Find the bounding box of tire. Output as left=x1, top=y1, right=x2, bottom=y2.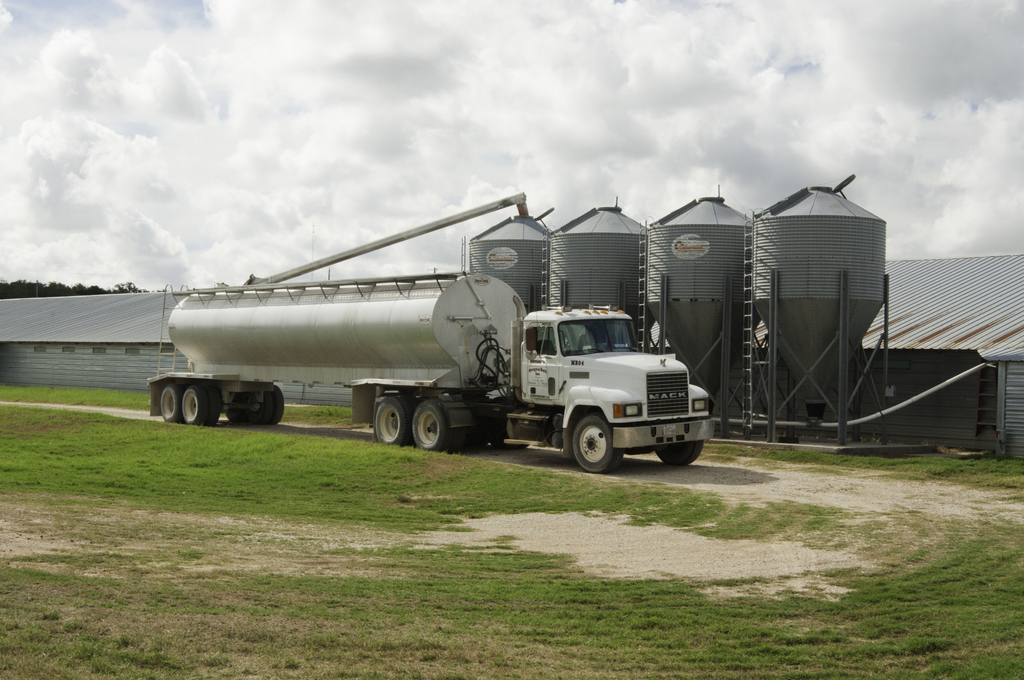
left=274, top=384, right=289, bottom=422.
